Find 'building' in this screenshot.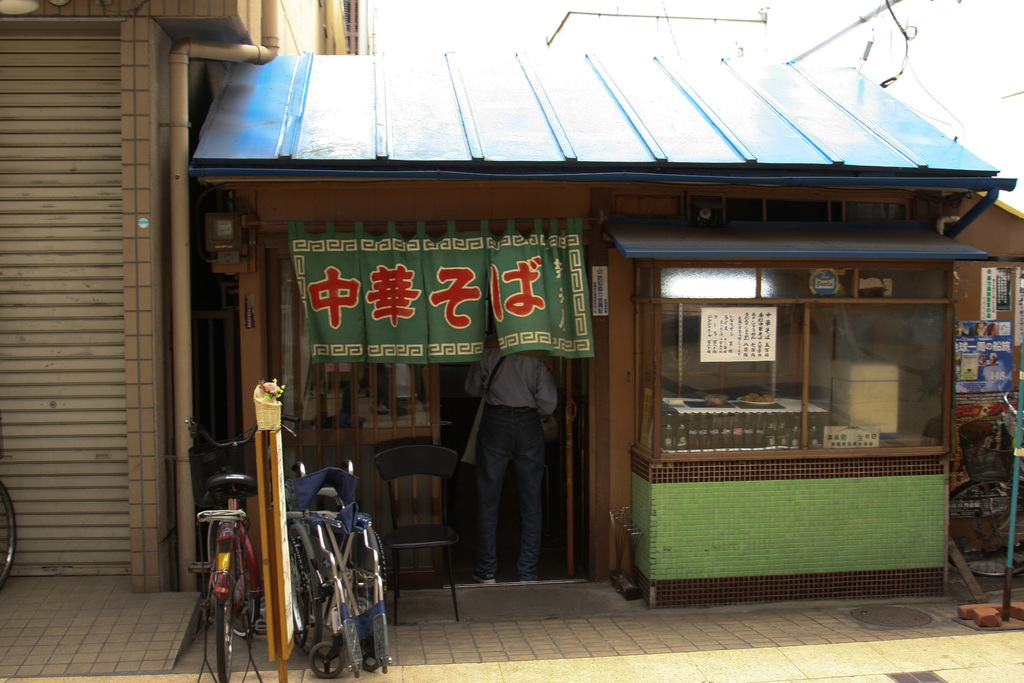
The bounding box for 'building' is [x1=0, y1=0, x2=344, y2=593].
